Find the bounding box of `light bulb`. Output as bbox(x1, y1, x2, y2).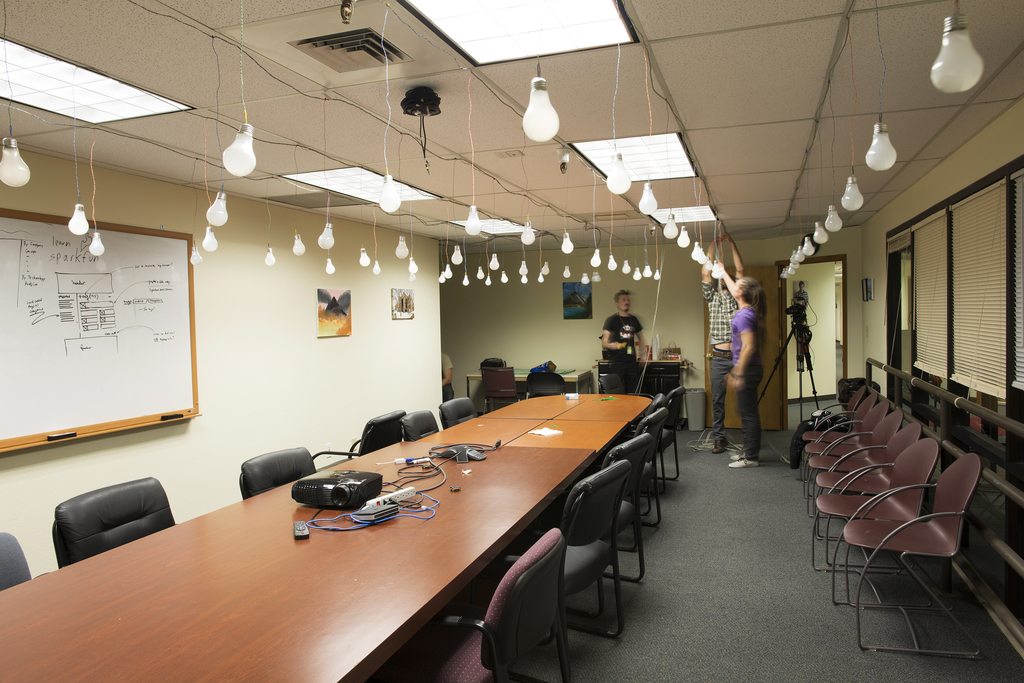
bbox(192, 247, 201, 267).
